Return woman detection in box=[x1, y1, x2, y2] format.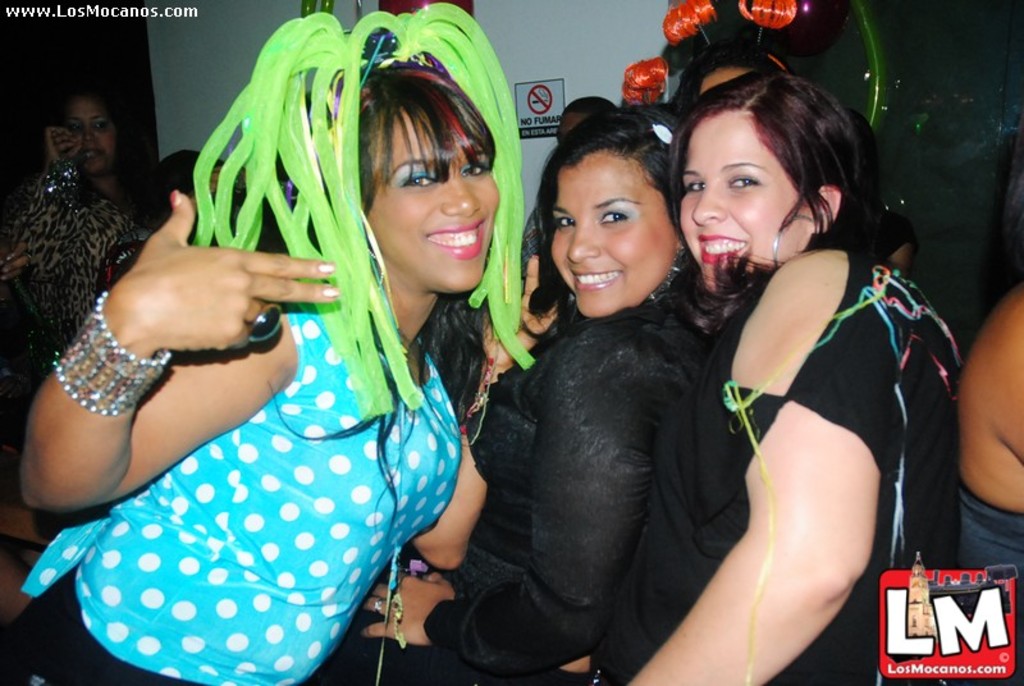
box=[0, 0, 539, 685].
